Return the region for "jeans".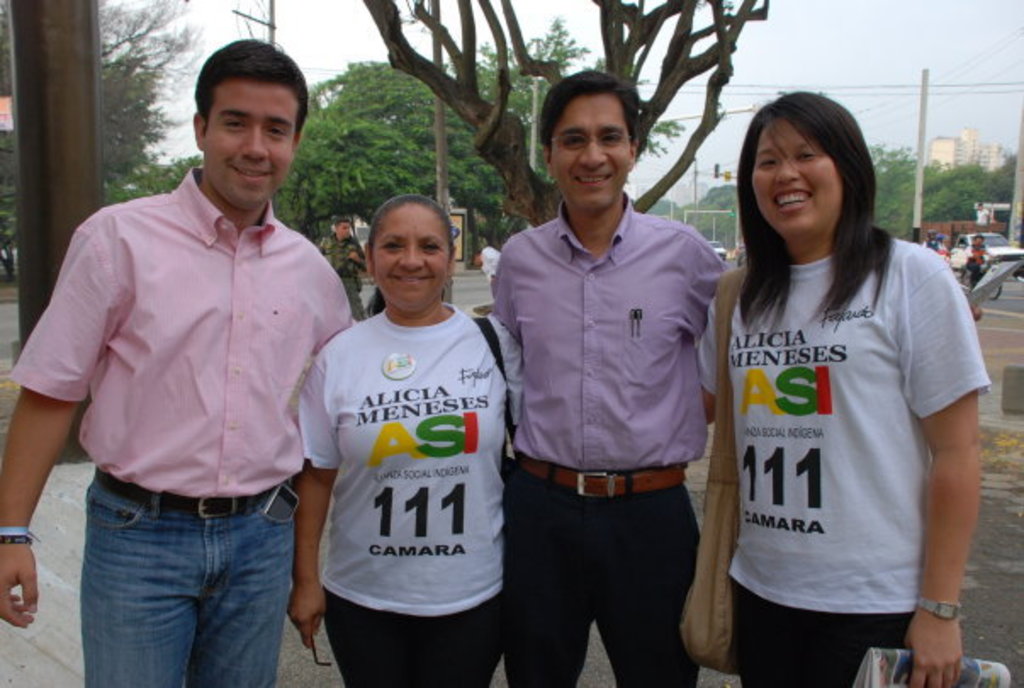
71/472/292/683.
